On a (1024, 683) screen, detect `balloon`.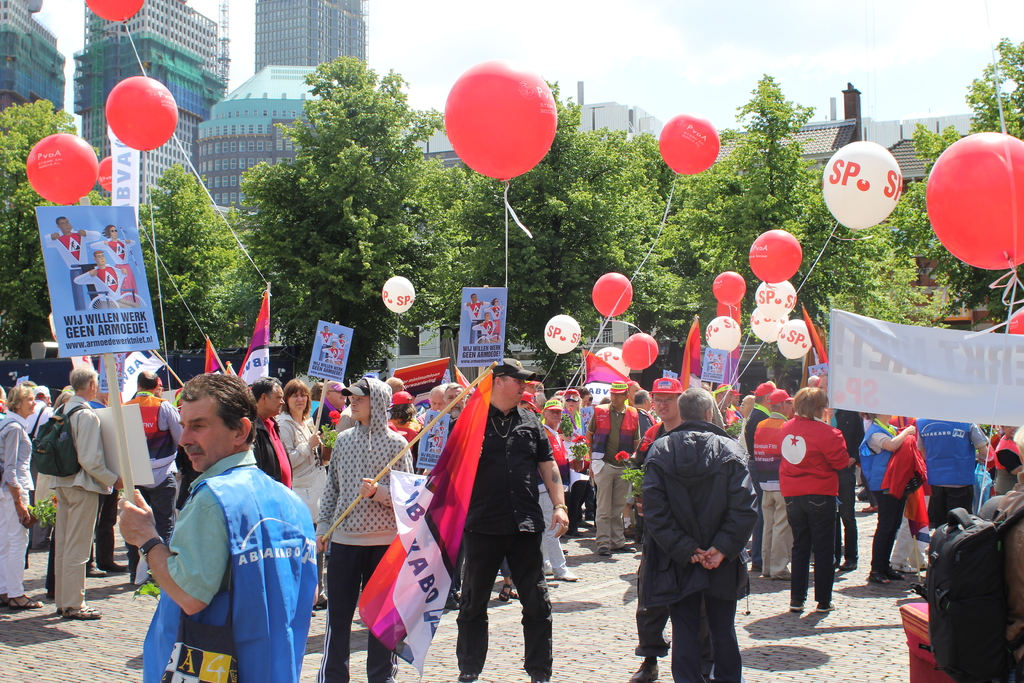
[left=544, top=316, right=581, bottom=354].
